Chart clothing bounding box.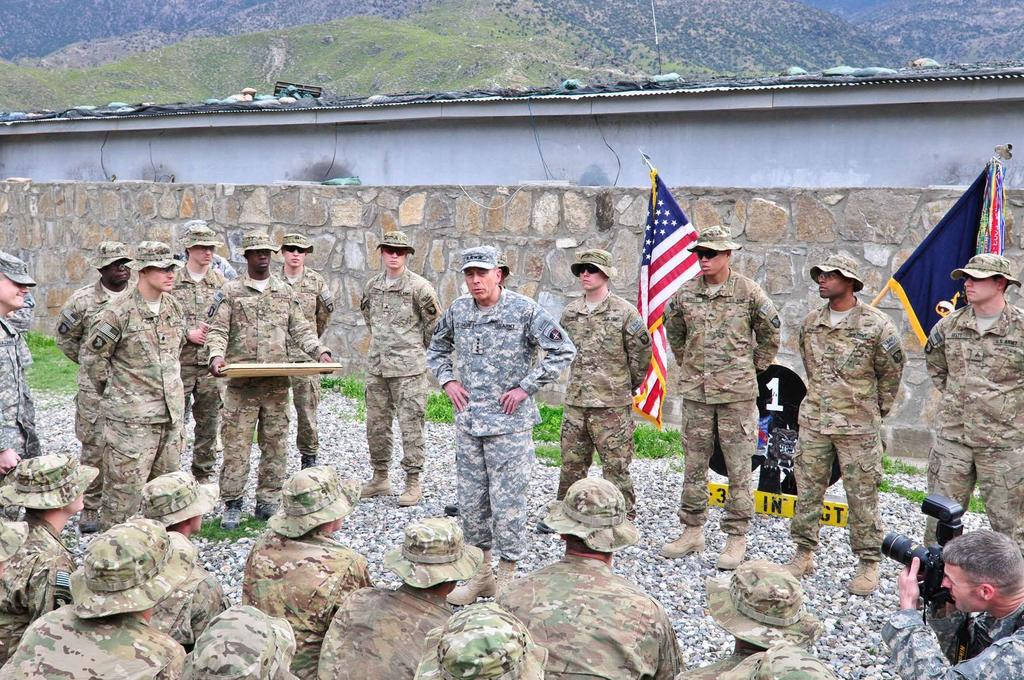
Charted: select_region(566, 296, 653, 525).
